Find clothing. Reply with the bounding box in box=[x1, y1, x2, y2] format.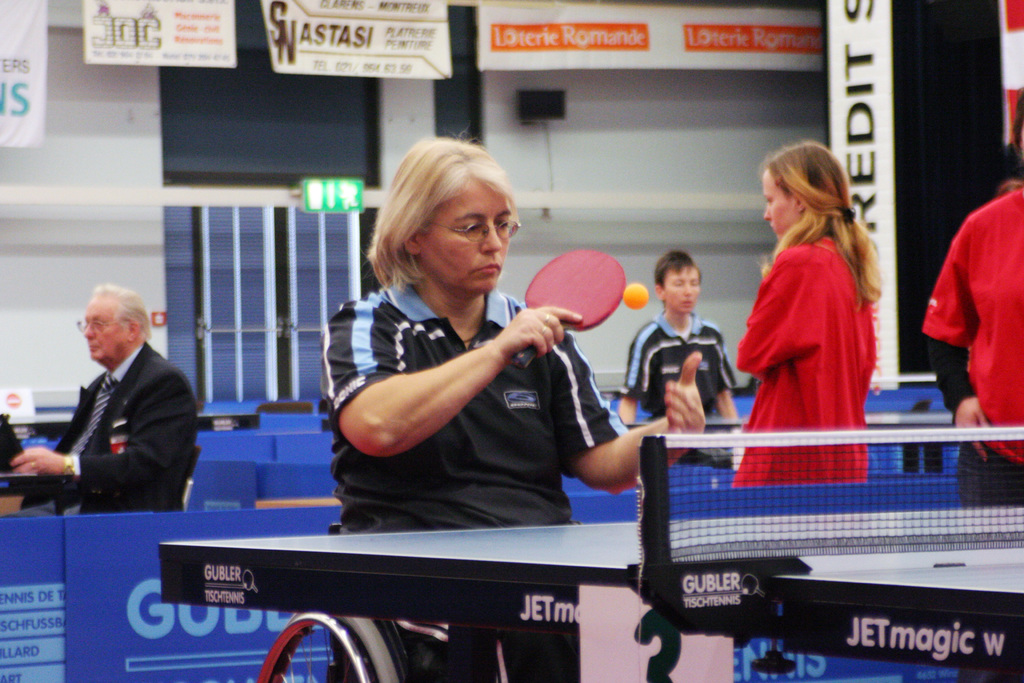
box=[927, 181, 1023, 516].
